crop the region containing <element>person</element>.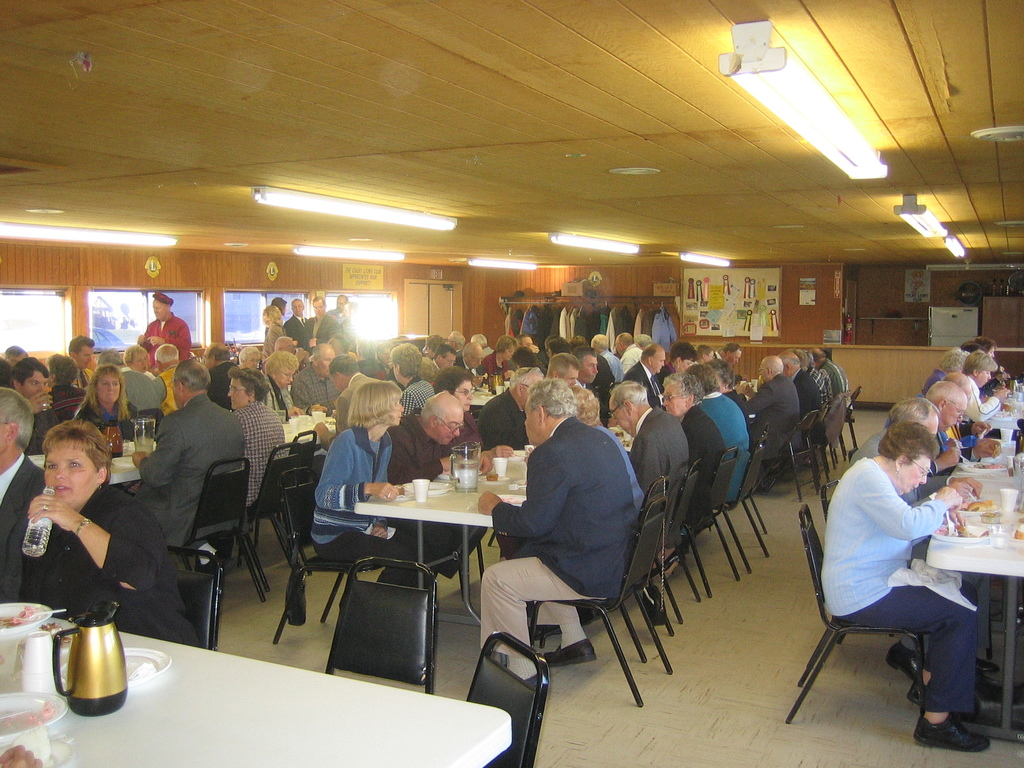
Crop region: bbox=(924, 380, 973, 501).
